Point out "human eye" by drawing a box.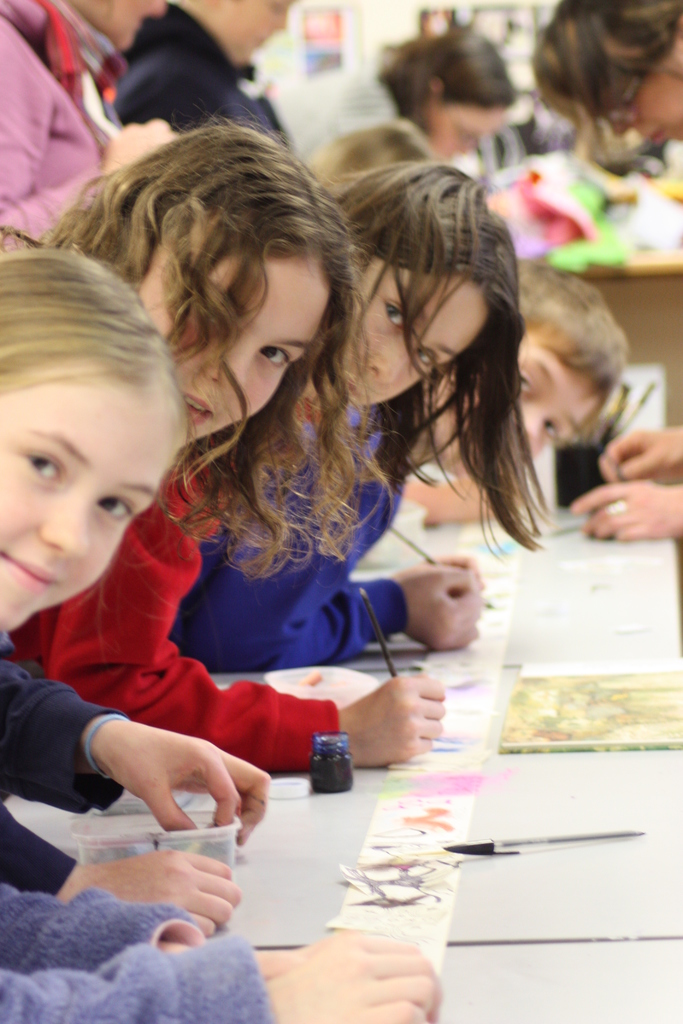
select_region(258, 340, 296, 374).
